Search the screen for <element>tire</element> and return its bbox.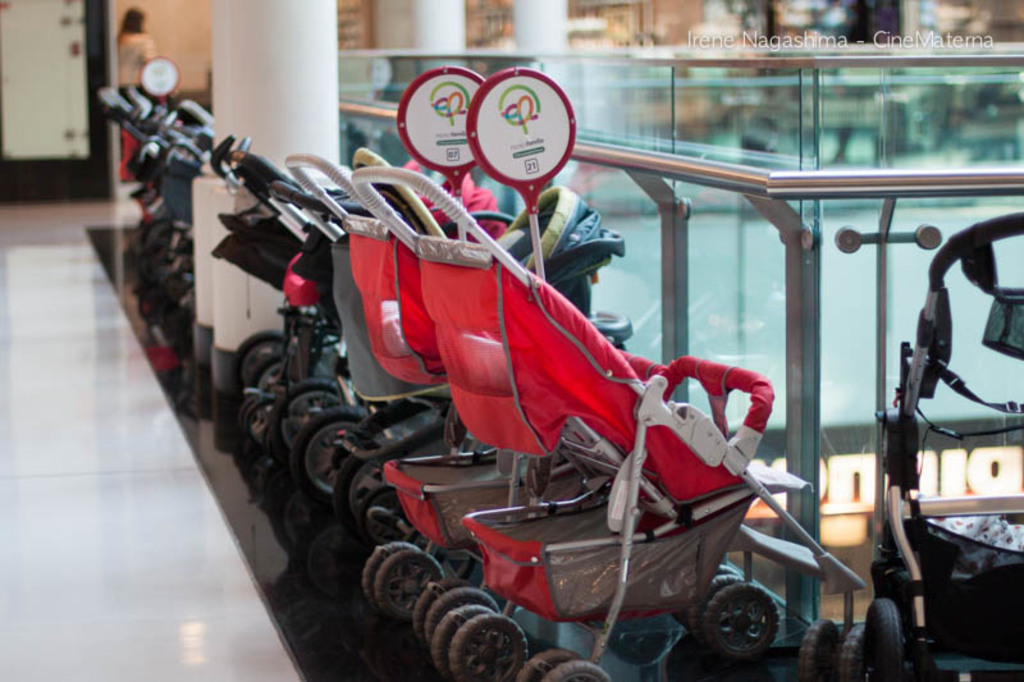
Found: box(445, 614, 527, 681).
